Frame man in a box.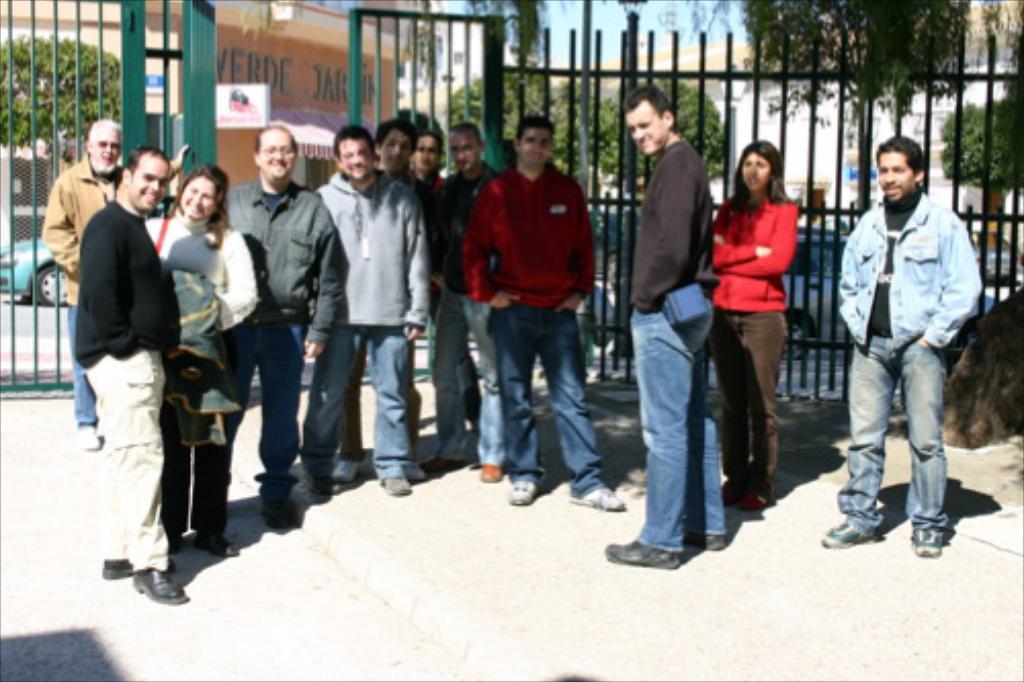
(39,119,125,451).
